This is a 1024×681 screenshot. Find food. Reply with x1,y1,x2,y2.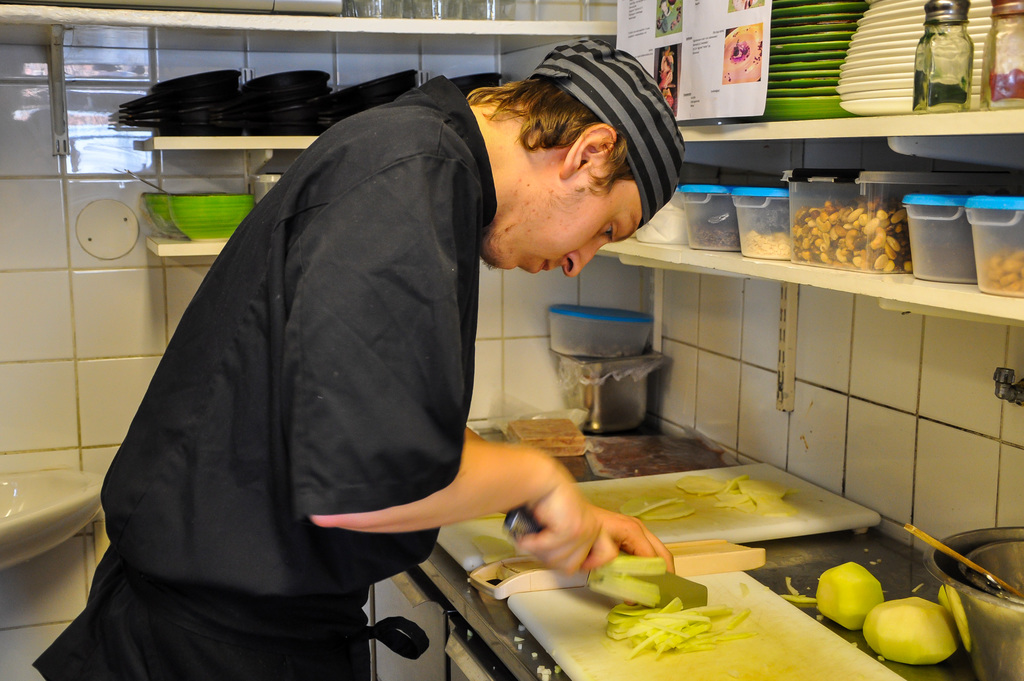
553,341,637,357.
